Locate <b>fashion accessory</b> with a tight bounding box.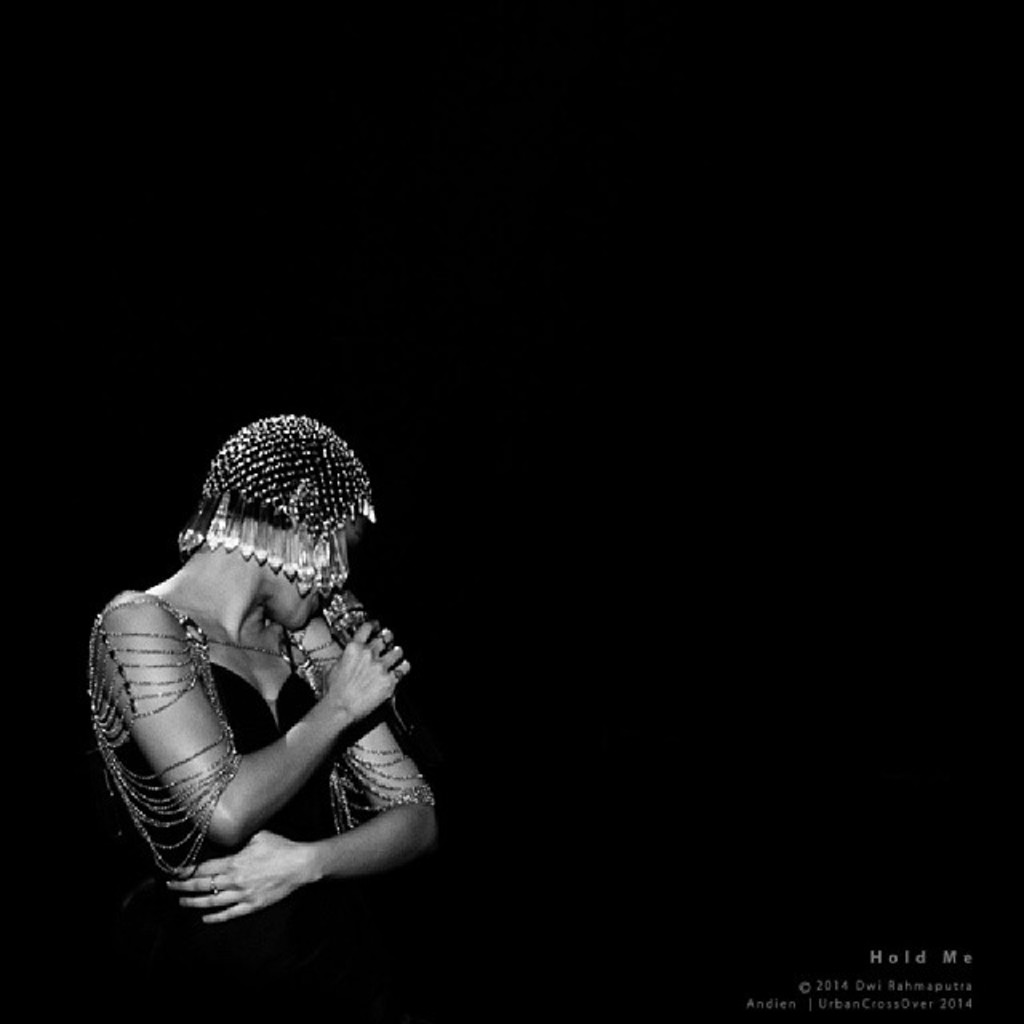
detection(88, 594, 438, 882).
